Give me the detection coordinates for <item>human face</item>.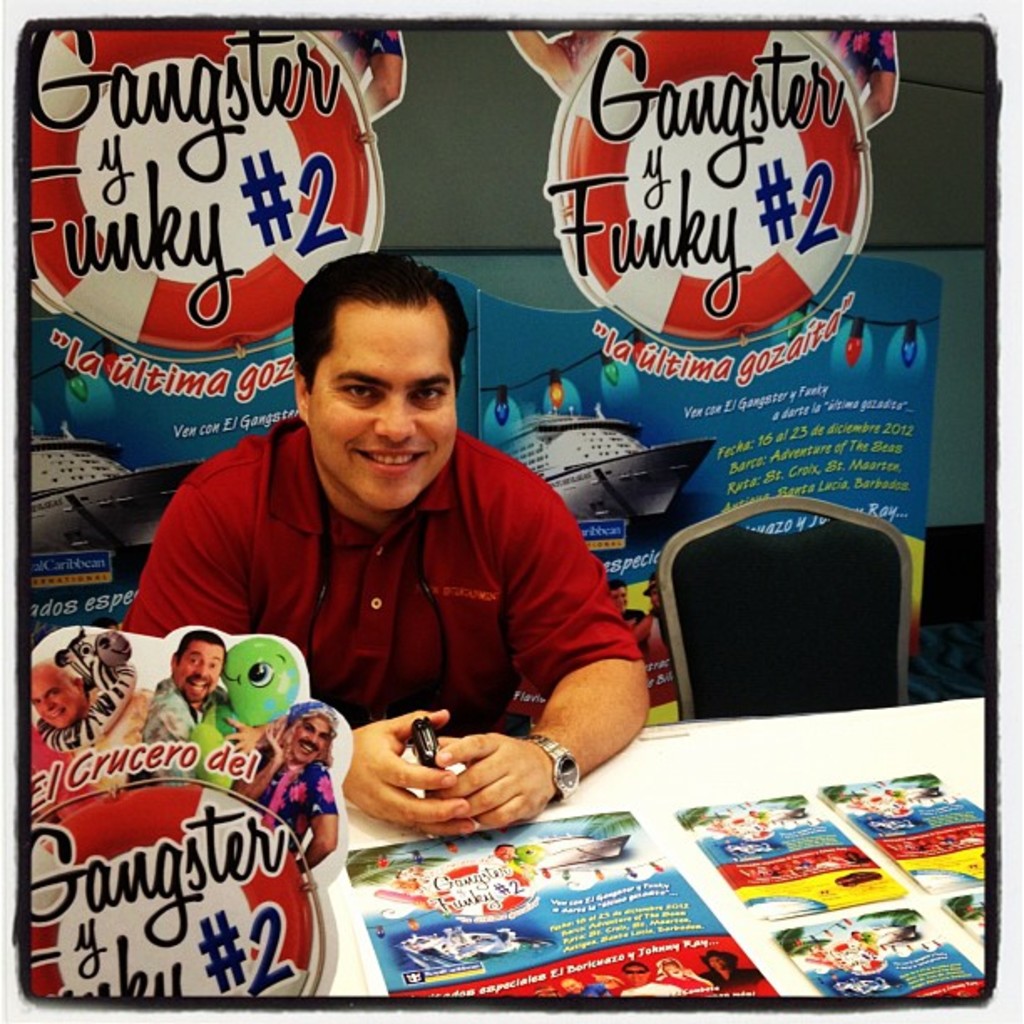
detection(32, 668, 80, 726).
